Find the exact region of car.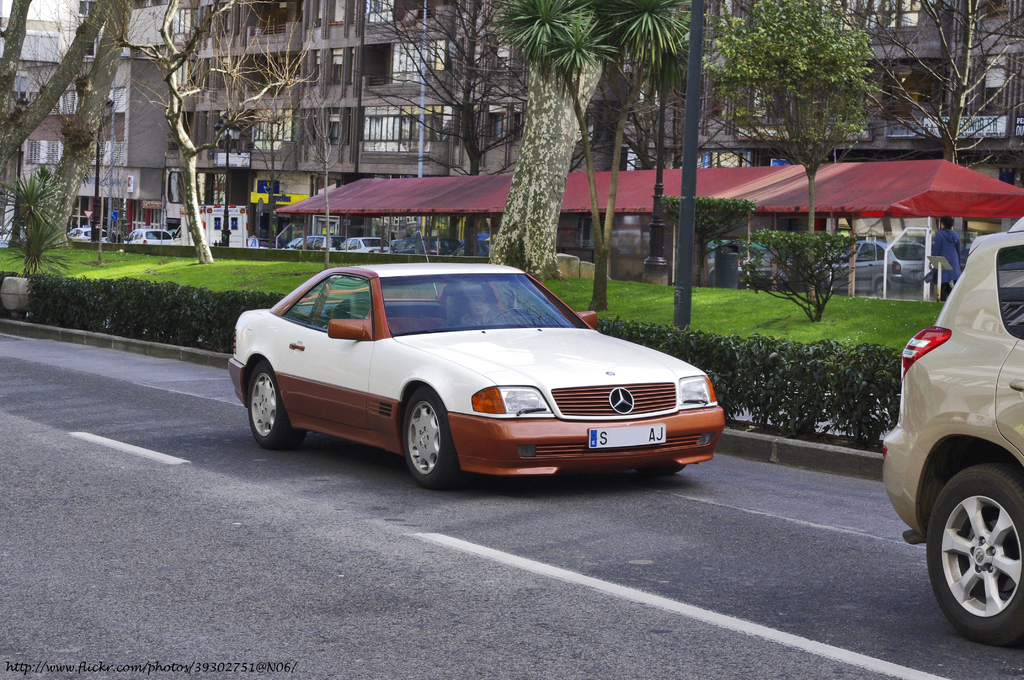
Exact region: (824, 227, 924, 285).
